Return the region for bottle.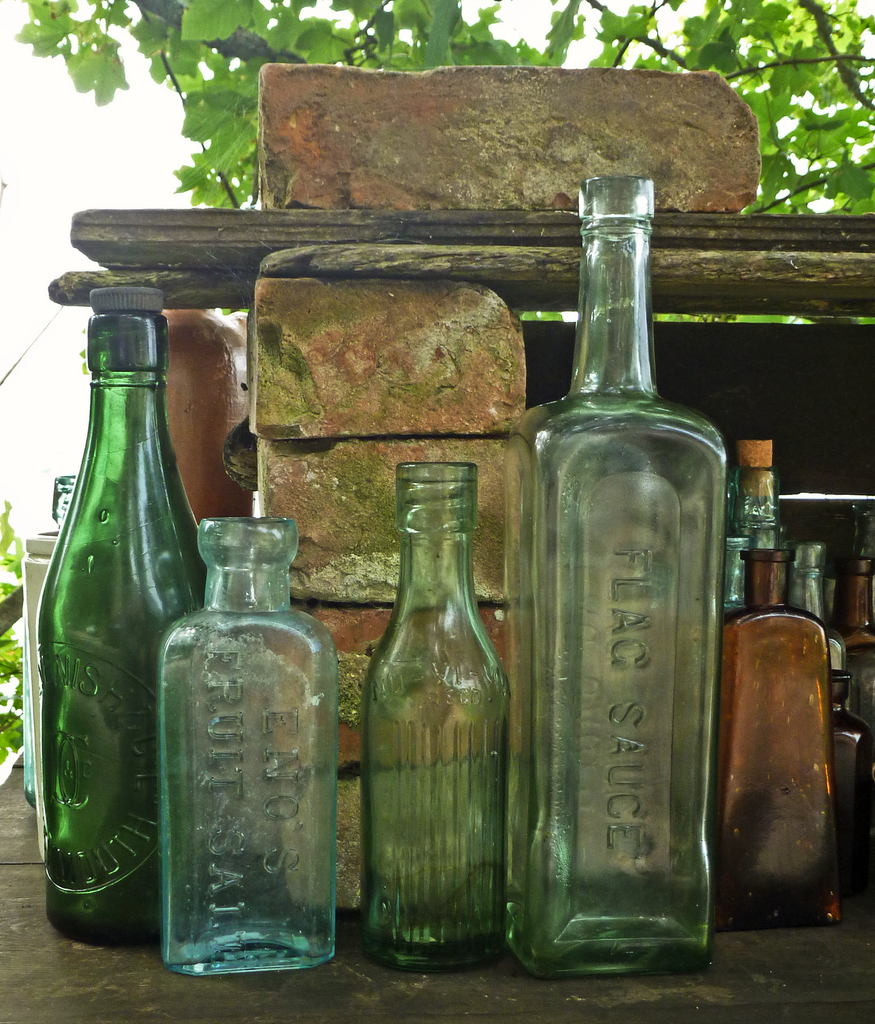
<region>723, 538, 746, 616</region>.
